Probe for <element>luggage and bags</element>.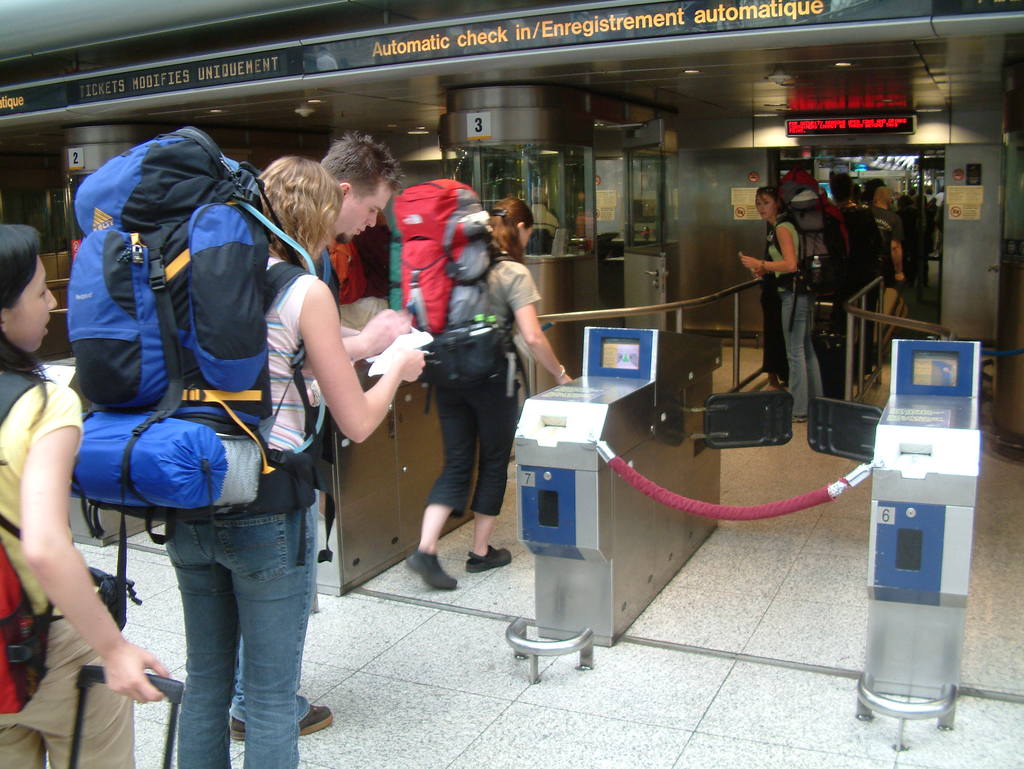
Probe result: locate(392, 173, 521, 413).
